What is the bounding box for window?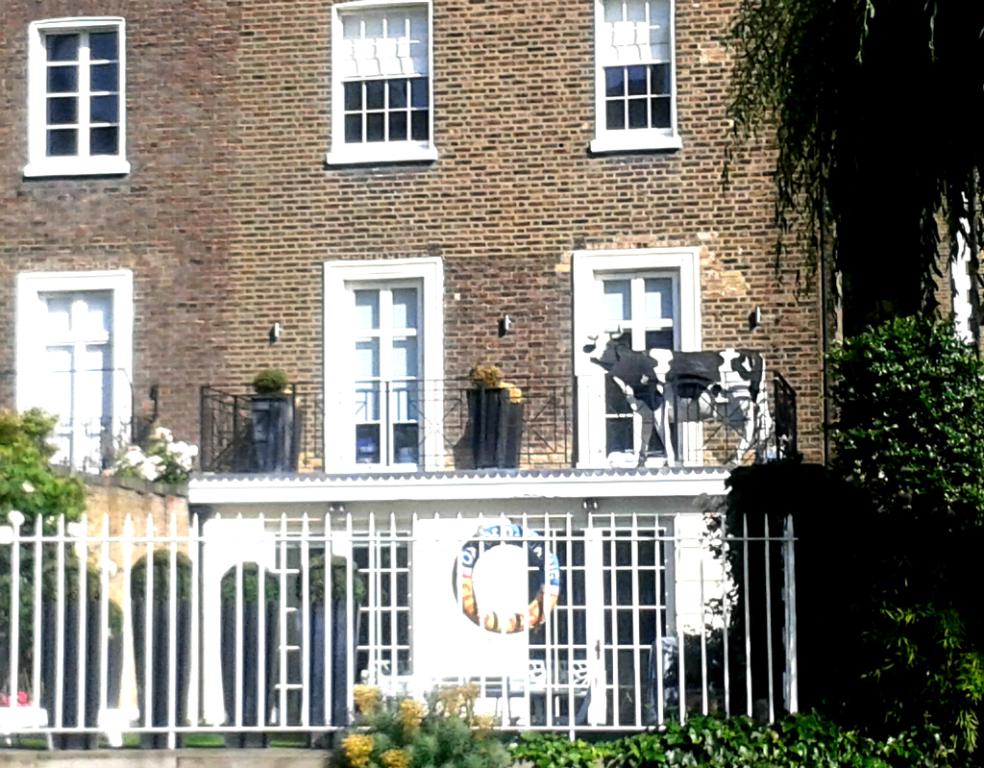
<bbox>29, 22, 127, 177</bbox>.
